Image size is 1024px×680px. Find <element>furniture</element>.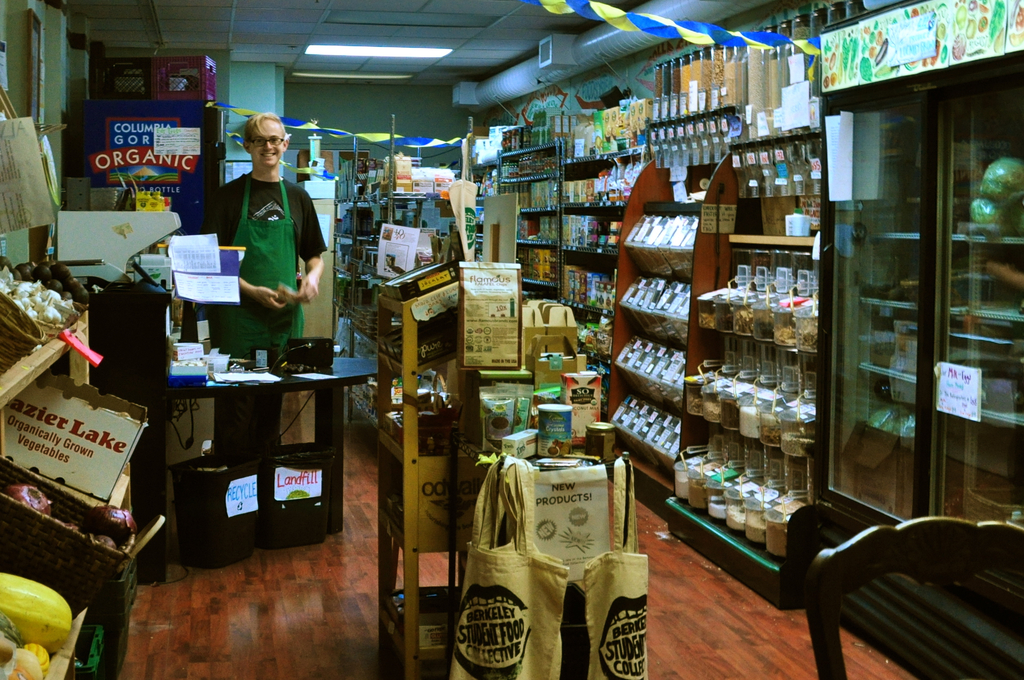
BBox(371, 256, 619, 679).
